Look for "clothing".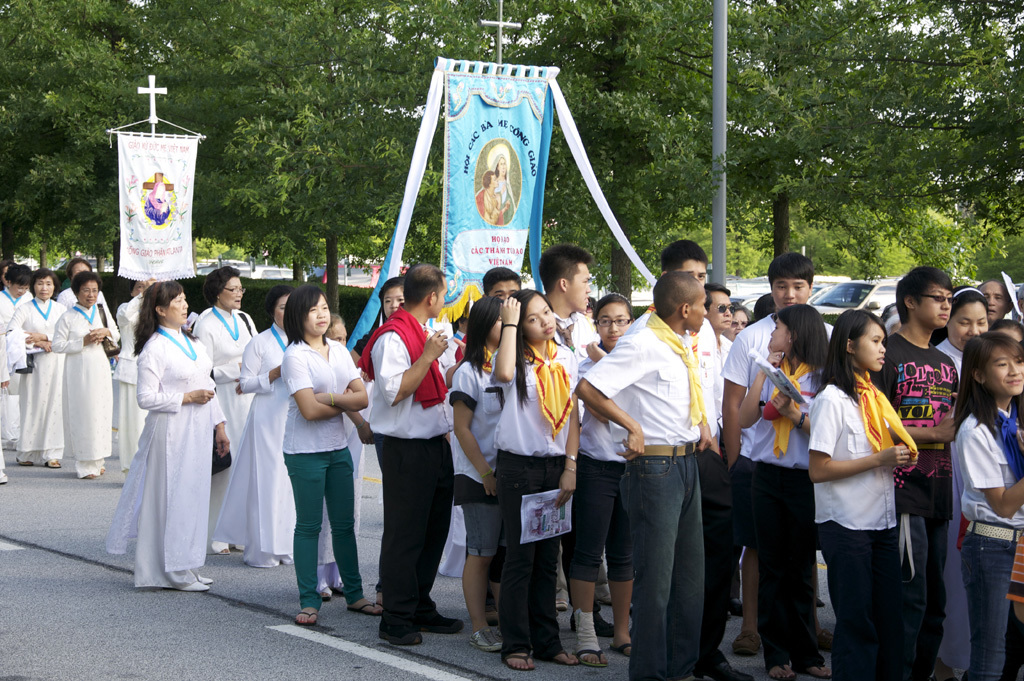
Found: detection(805, 381, 898, 680).
